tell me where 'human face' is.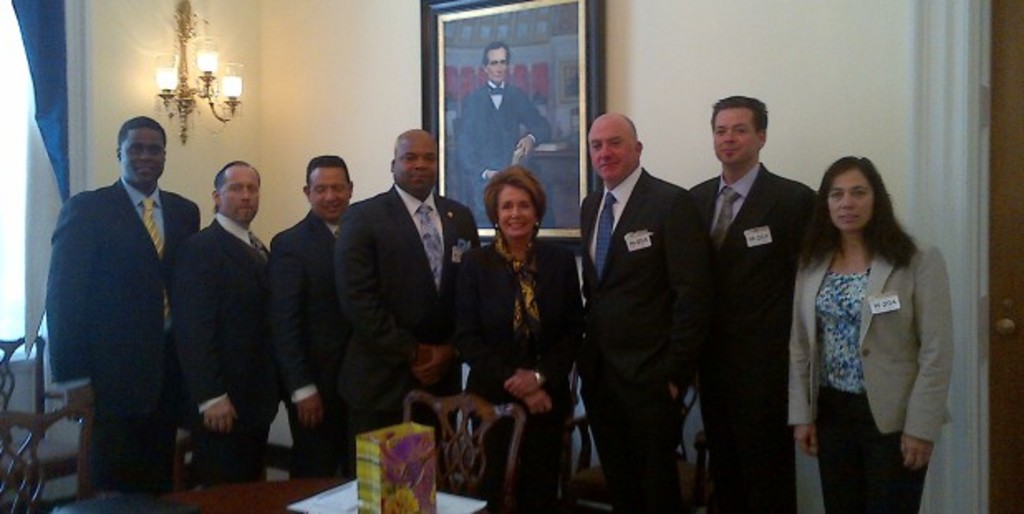
'human face' is at box=[485, 50, 509, 90].
